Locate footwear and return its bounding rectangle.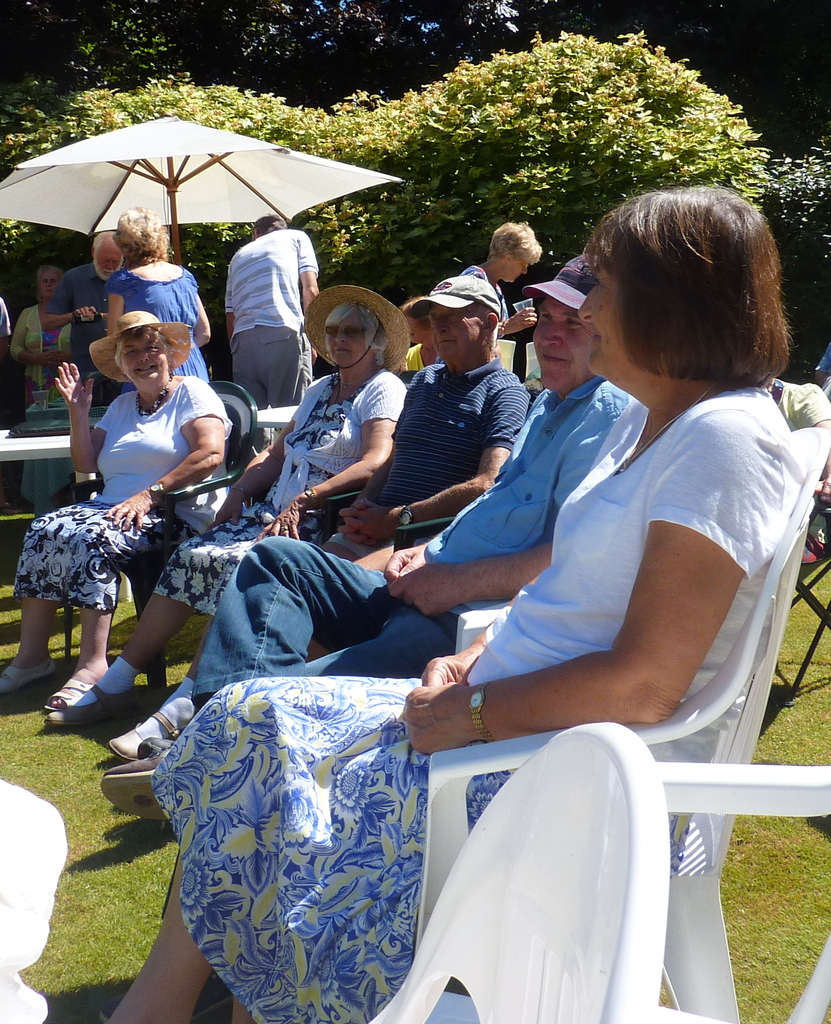
crop(97, 707, 190, 767).
